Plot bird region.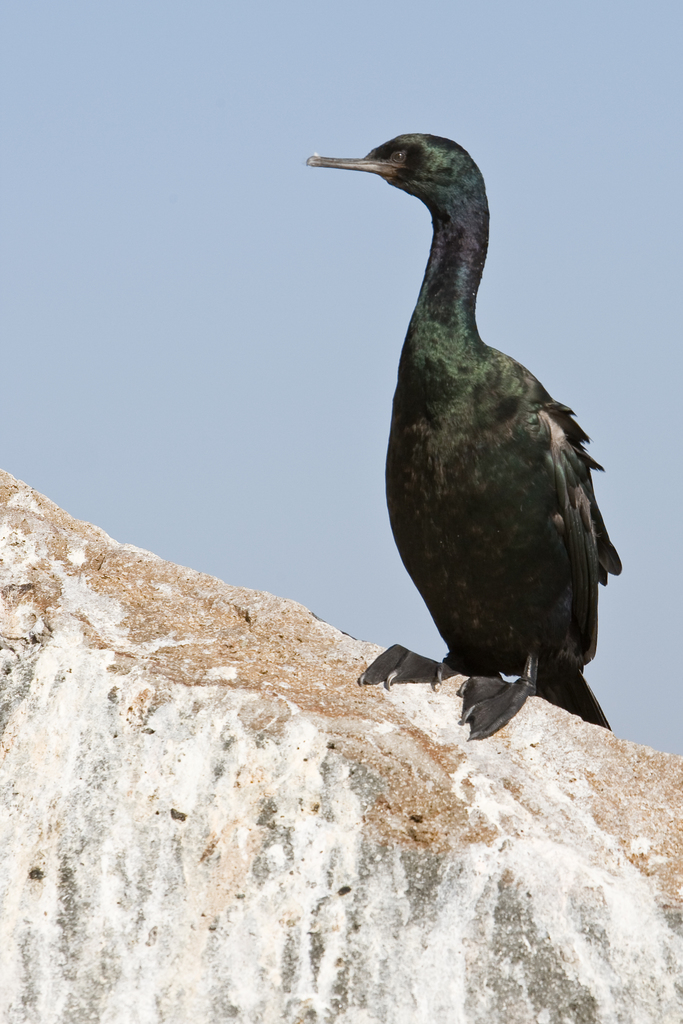
Plotted at (x1=323, y1=111, x2=636, y2=744).
